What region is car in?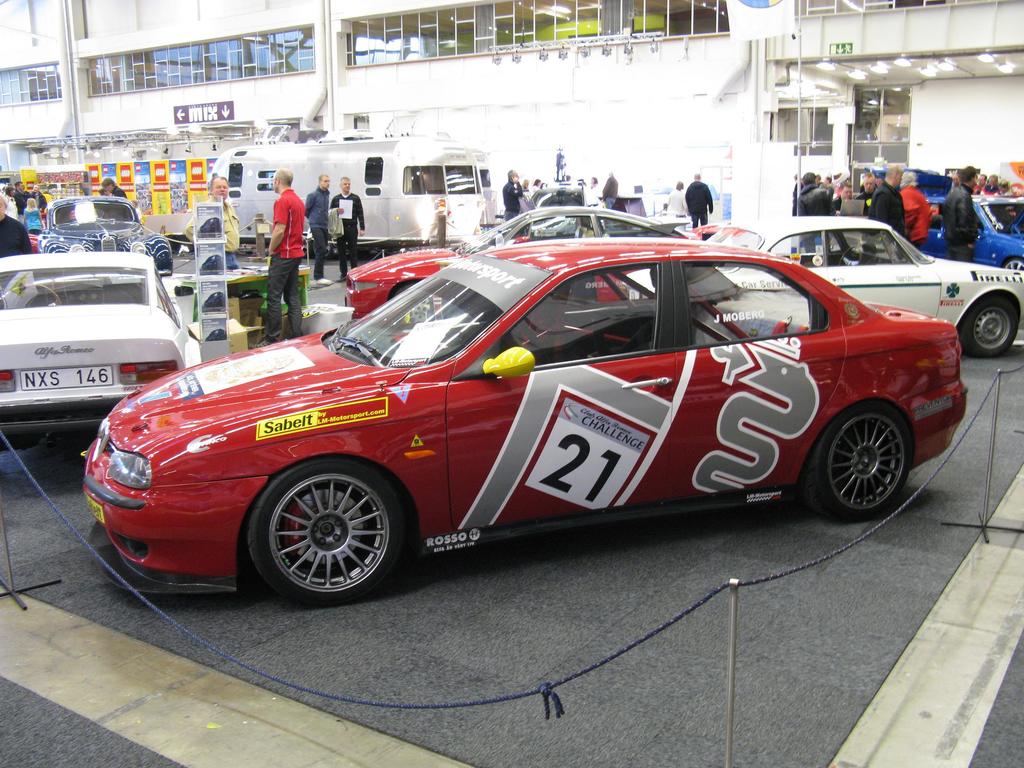
[913, 191, 1023, 266].
